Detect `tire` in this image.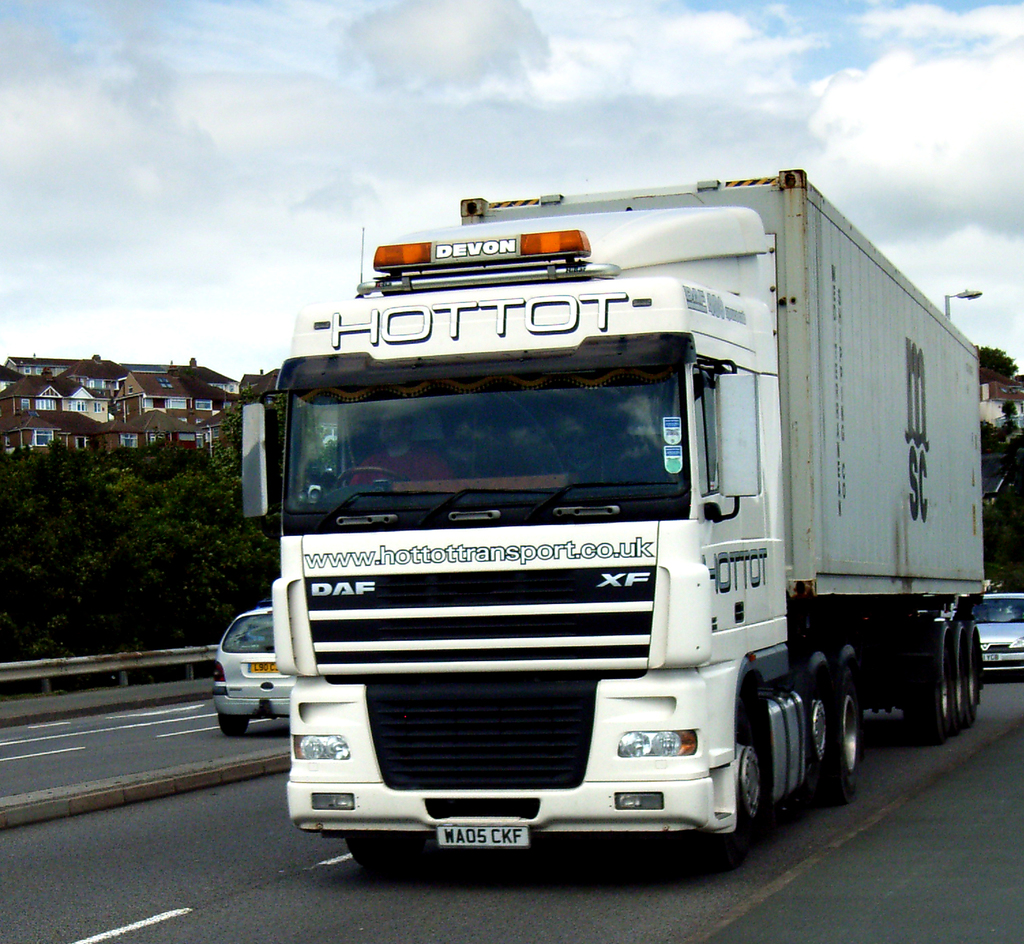
Detection: x1=972 y1=627 x2=983 y2=715.
